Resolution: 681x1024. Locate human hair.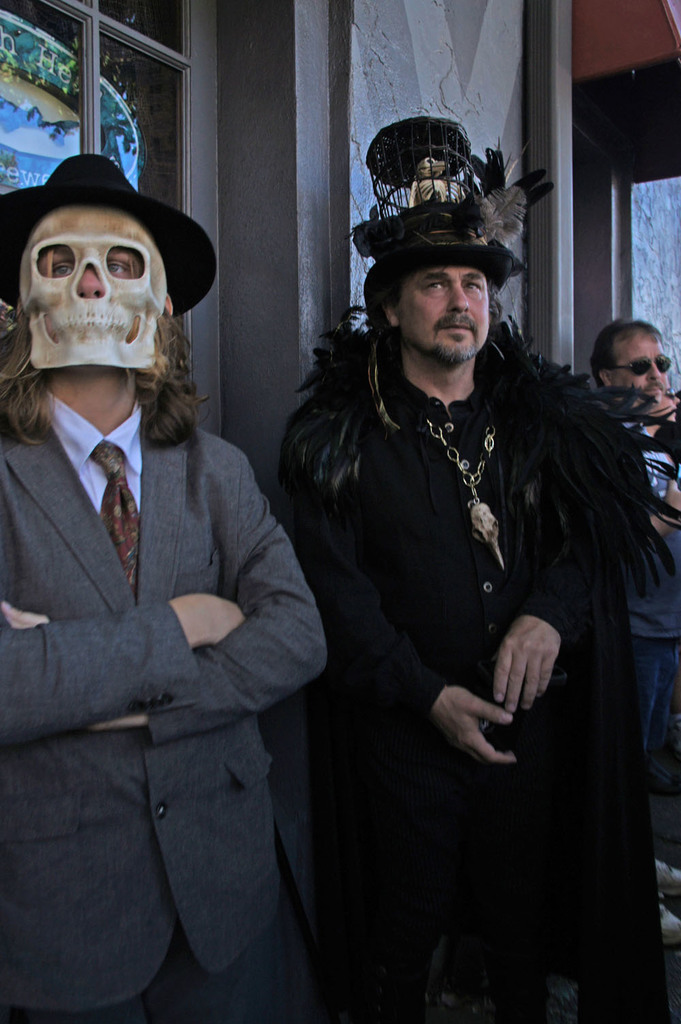
0,306,51,441.
